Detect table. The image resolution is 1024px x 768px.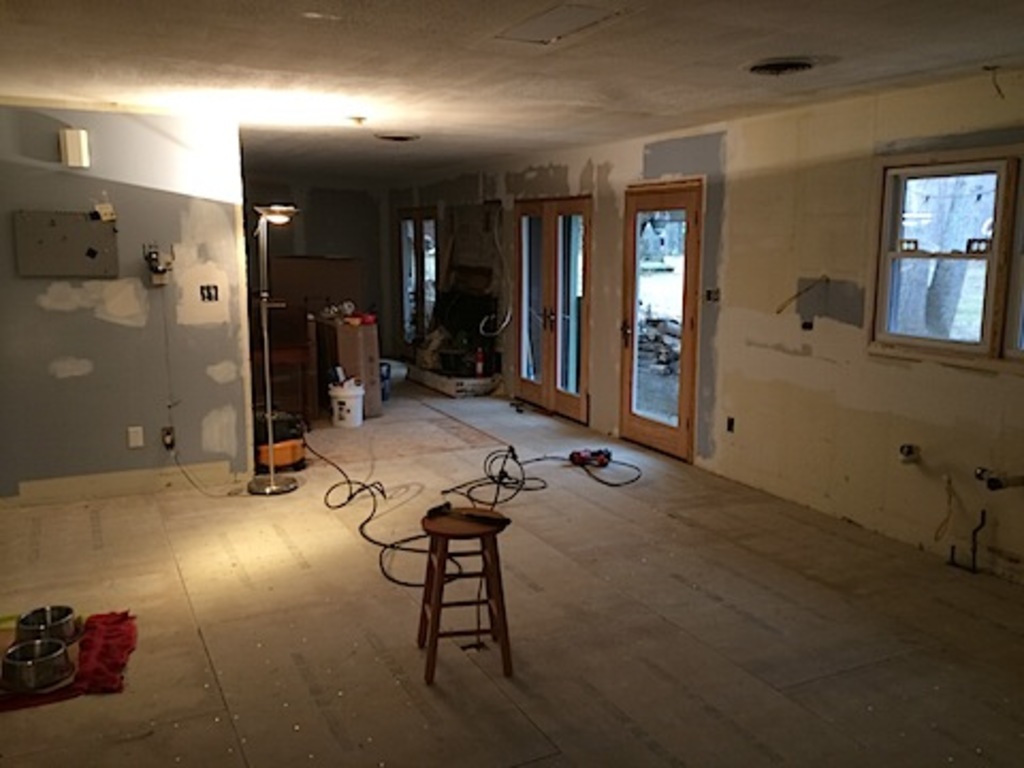
locate(416, 508, 521, 689).
